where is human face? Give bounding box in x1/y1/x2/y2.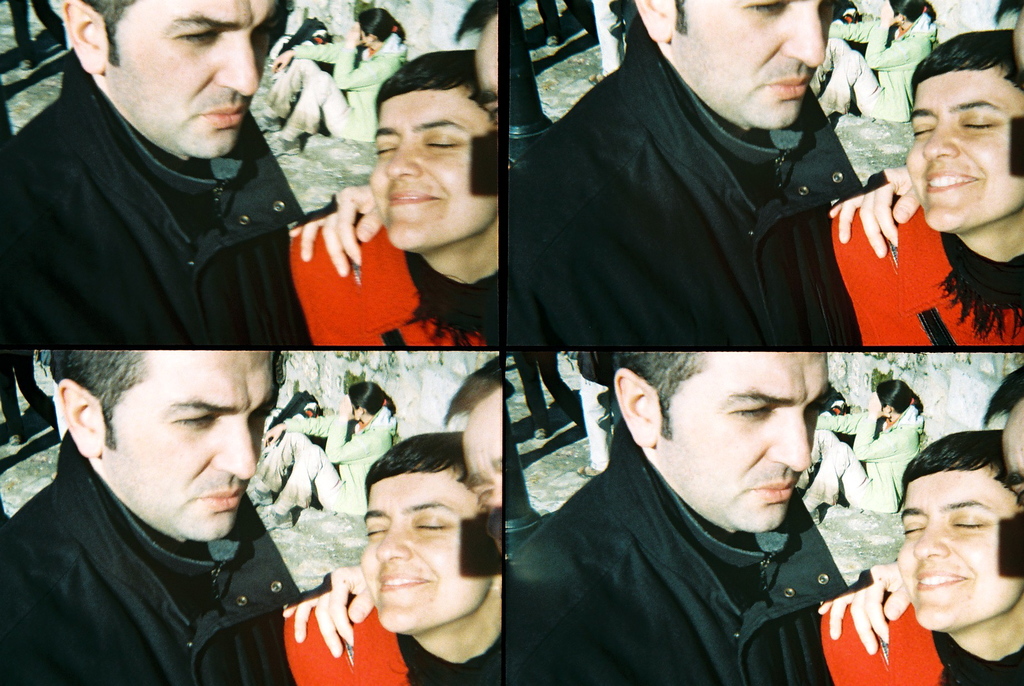
661/355/852/540.
